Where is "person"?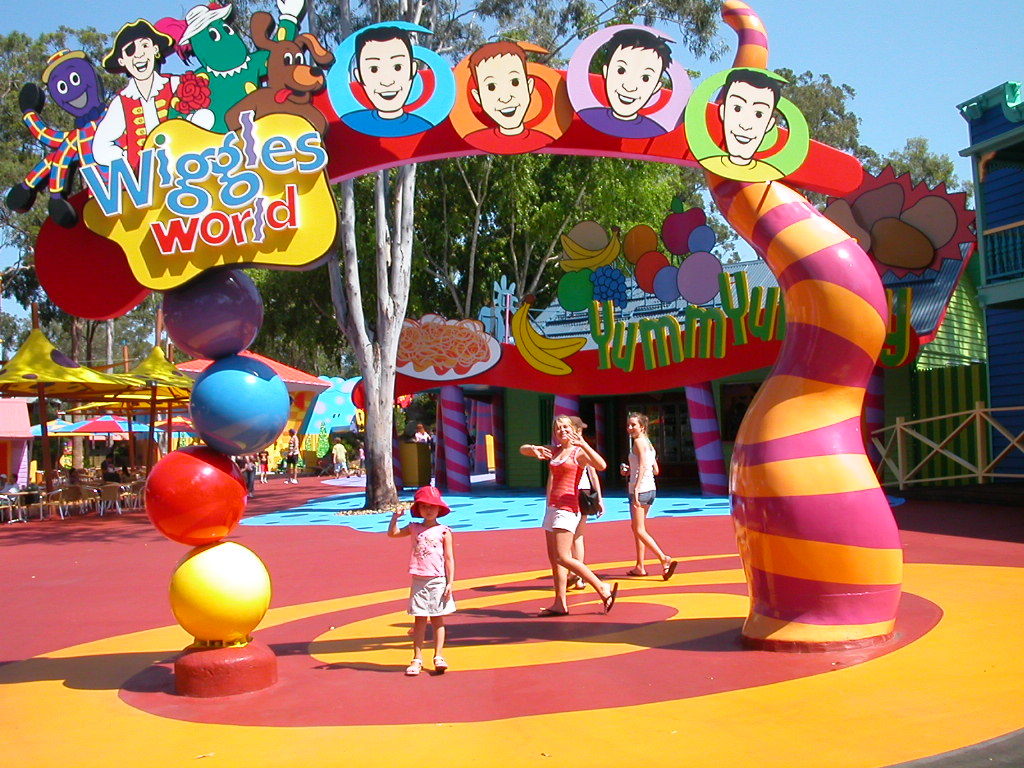
(x1=338, y1=26, x2=440, y2=139).
